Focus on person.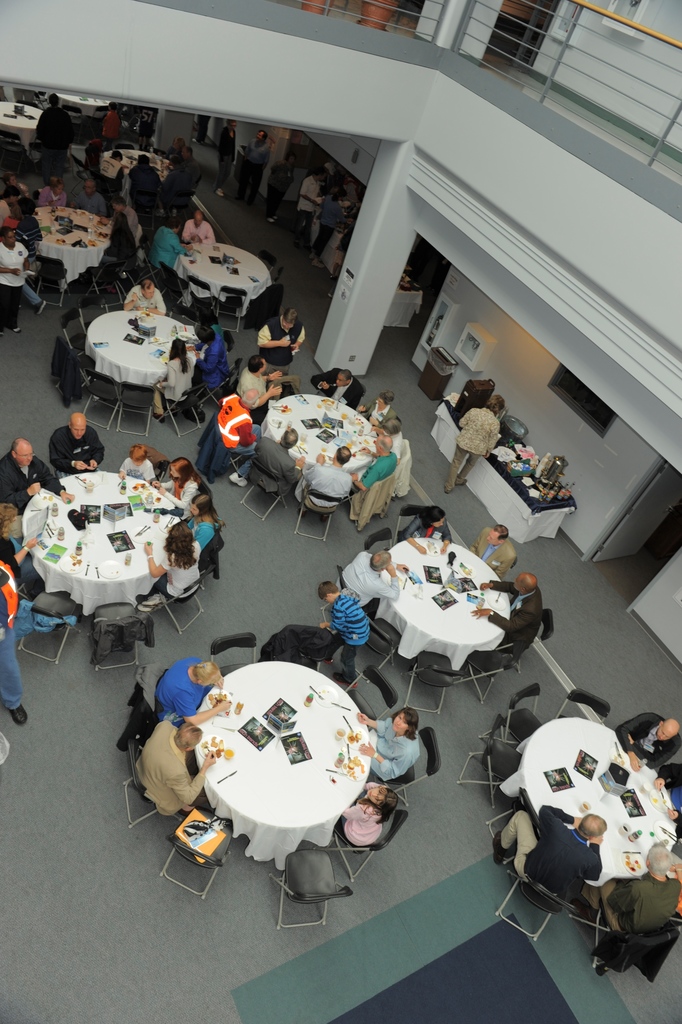
Focused at <bbox>1, 172, 44, 202</bbox>.
